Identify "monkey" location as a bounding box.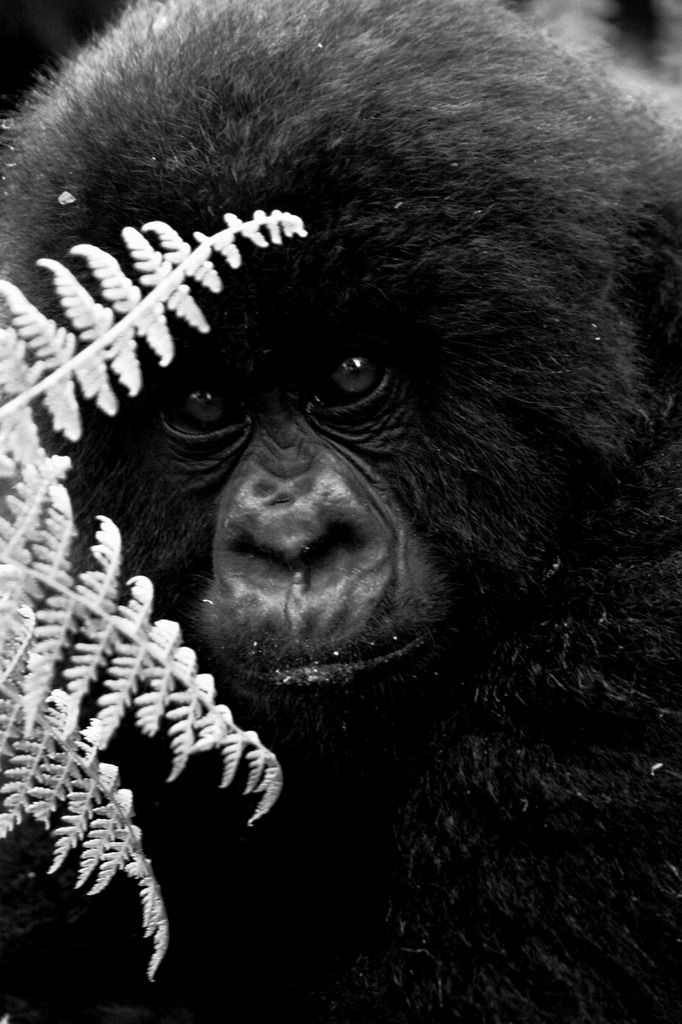
box=[0, 12, 681, 1008].
